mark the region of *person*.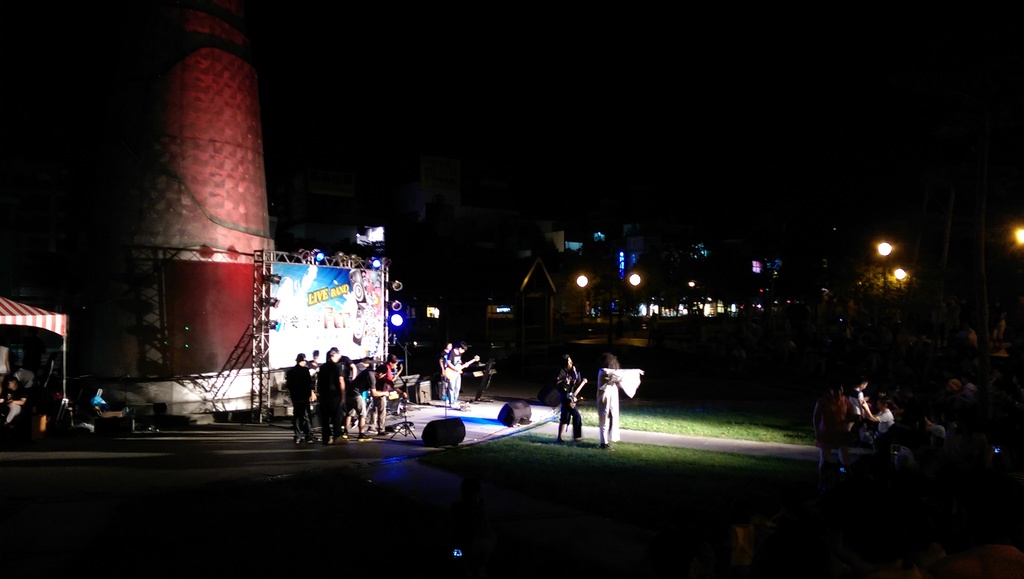
Region: (556, 355, 582, 442).
